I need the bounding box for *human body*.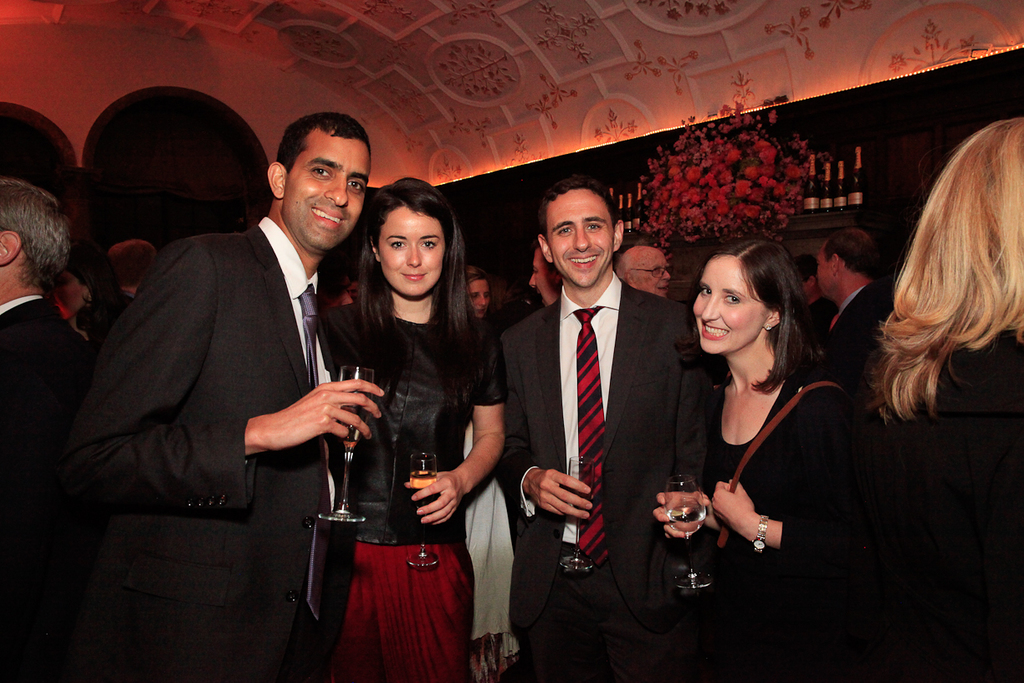
Here it is: 0/287/104/672.
